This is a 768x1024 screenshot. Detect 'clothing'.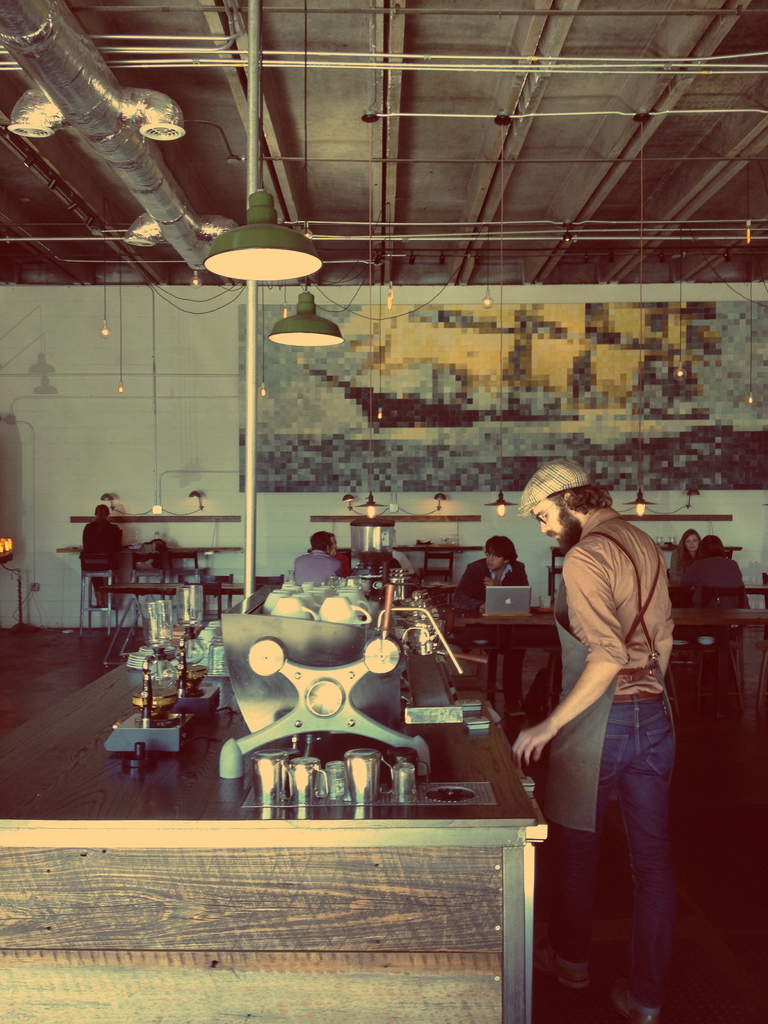
{"x1": 451, "y1": 550, "x2": 535, "y2": 619}.
